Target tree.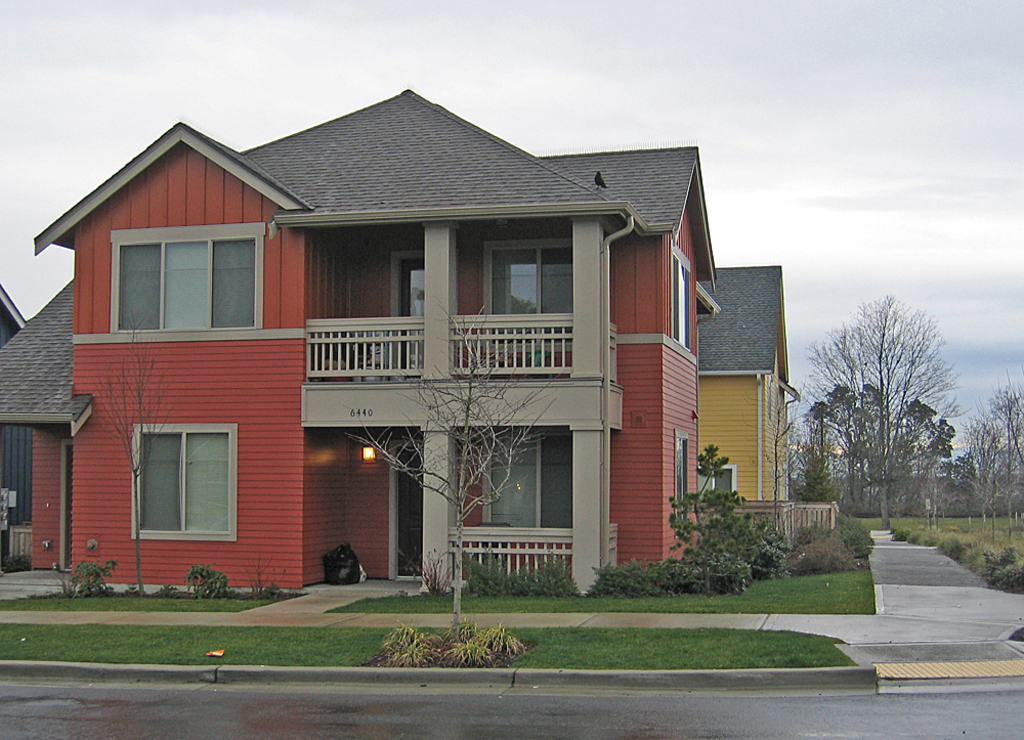
Target region: 745 376 805 555.
